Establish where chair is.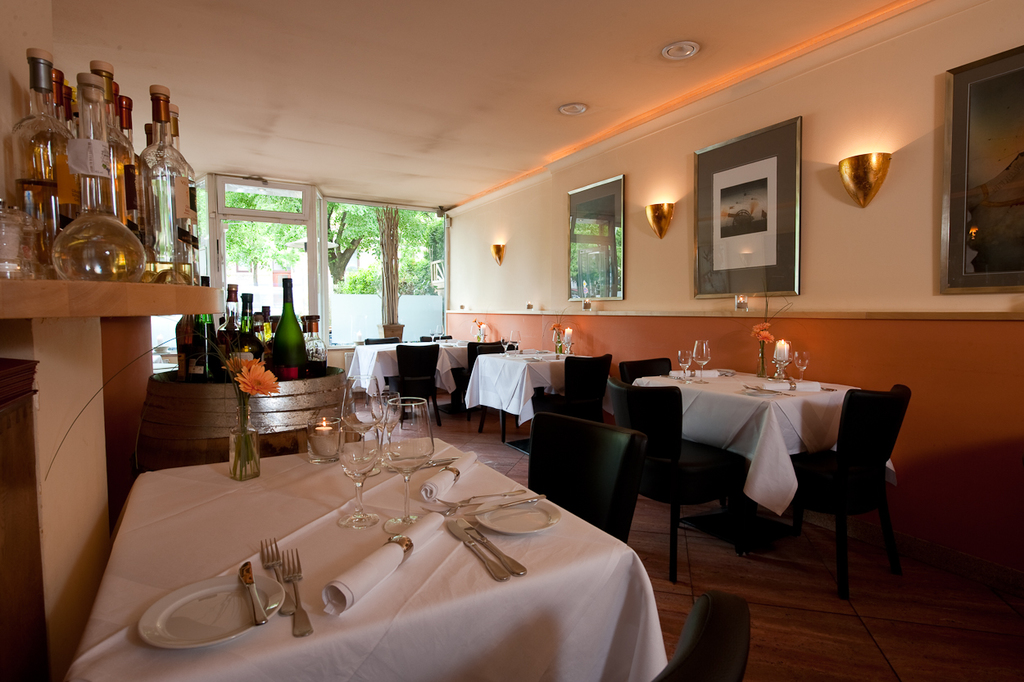
Established at Rect(526, 351, 609, 425).
